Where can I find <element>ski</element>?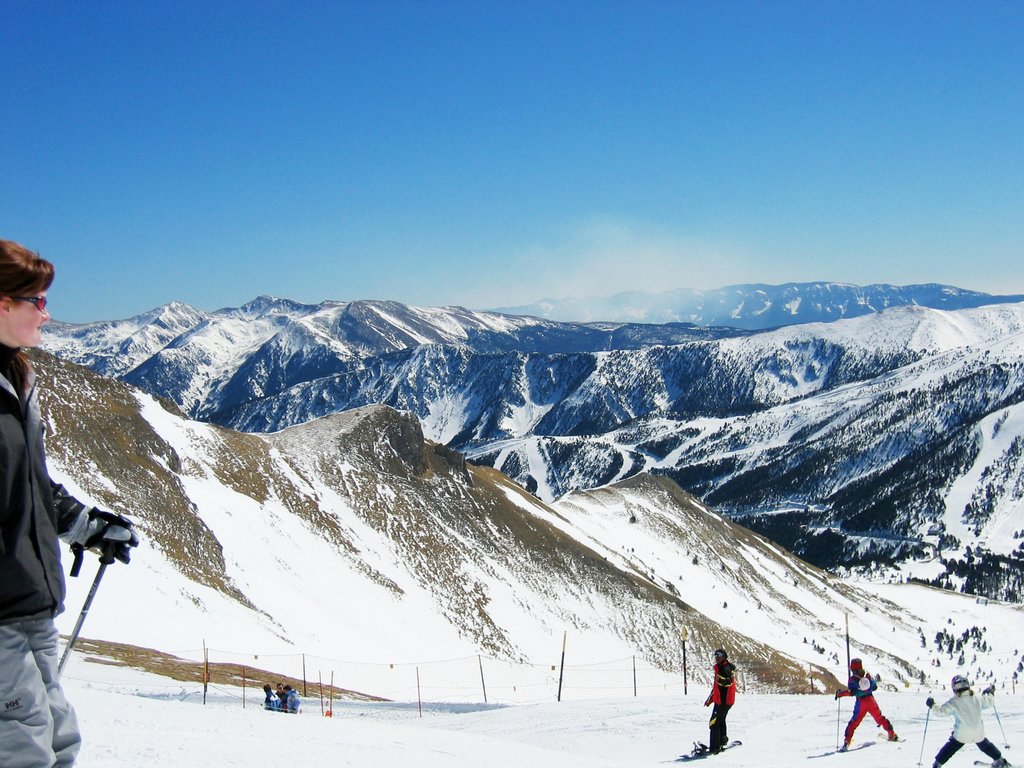
You can find it at box=[660, 732, 751, 767].
